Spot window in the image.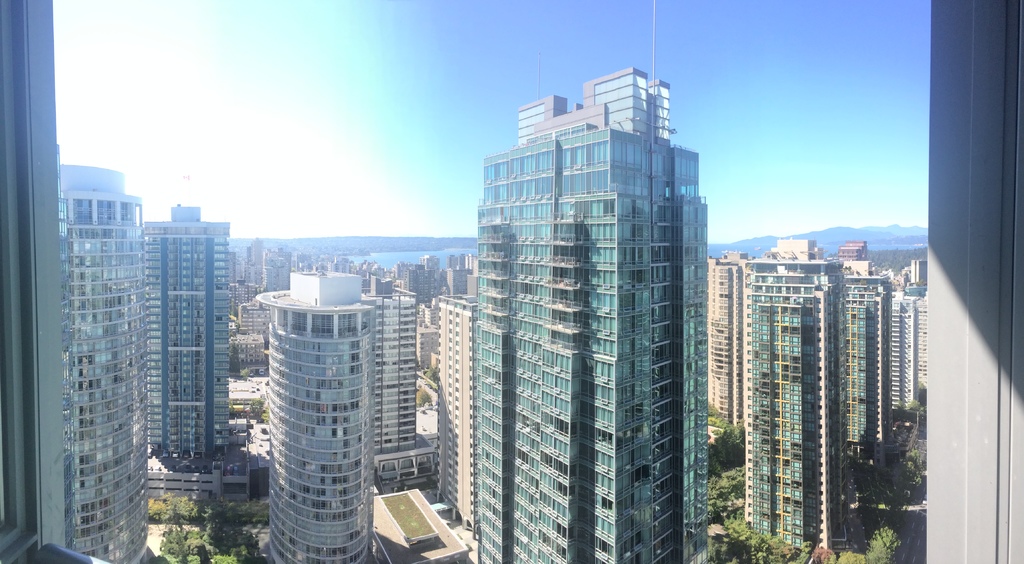
window found at (x1=456, y1=312, x2=460, y2=318).
